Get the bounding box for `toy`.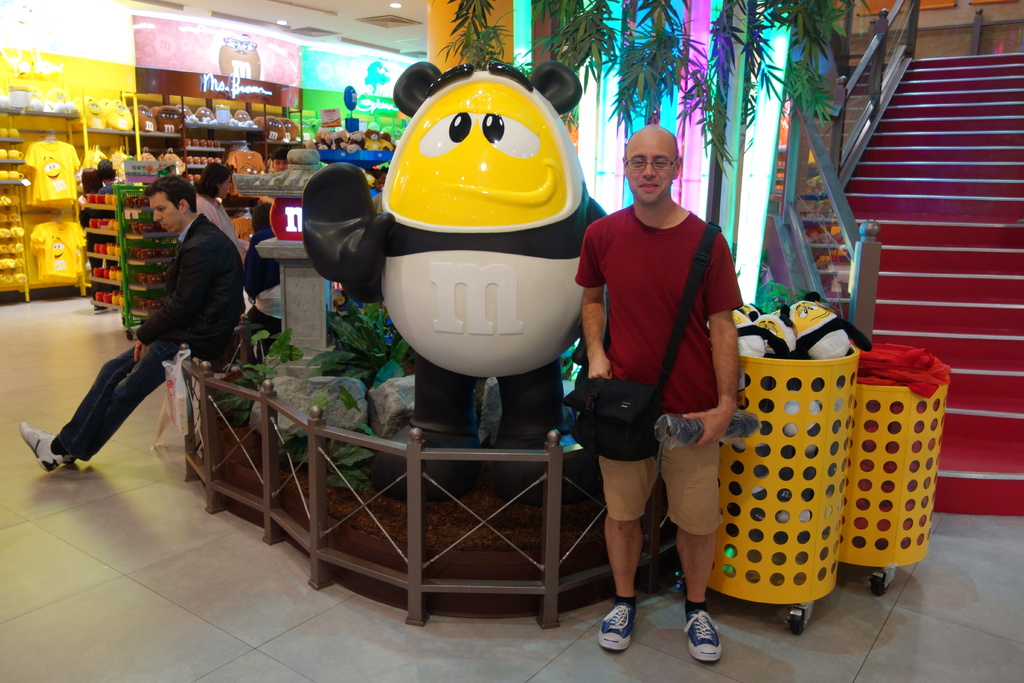
crop(86, 96, 107, 129).
